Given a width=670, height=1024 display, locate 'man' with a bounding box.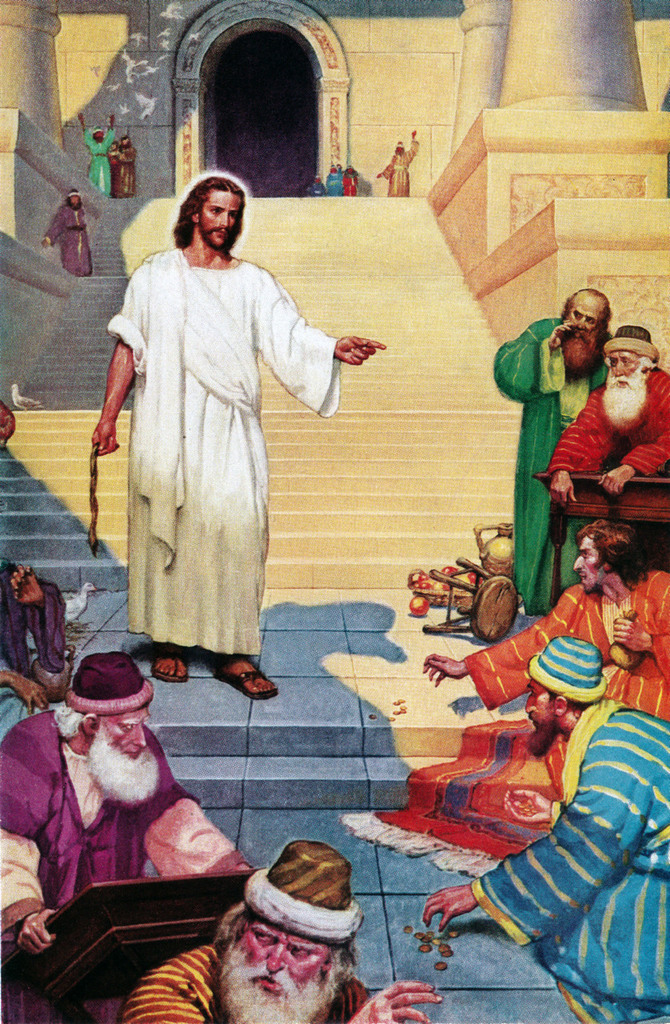
Located: Rect(422, 517, 669, 718).
